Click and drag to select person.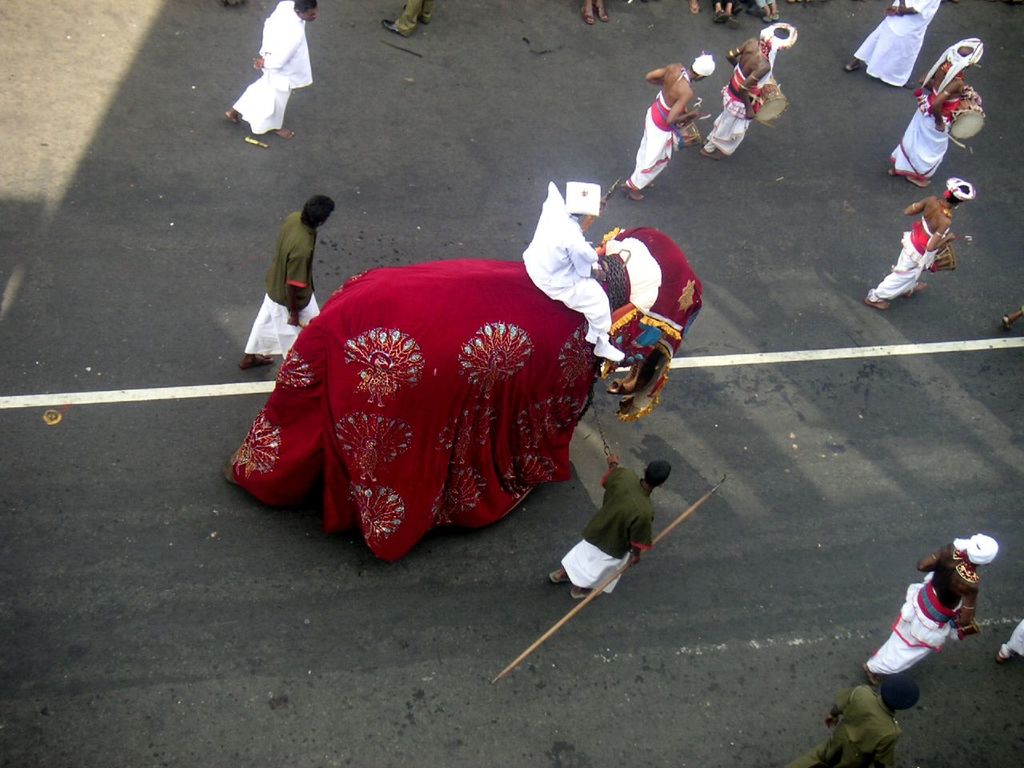
Selection: l=617, t=56, r=715, b=206.
